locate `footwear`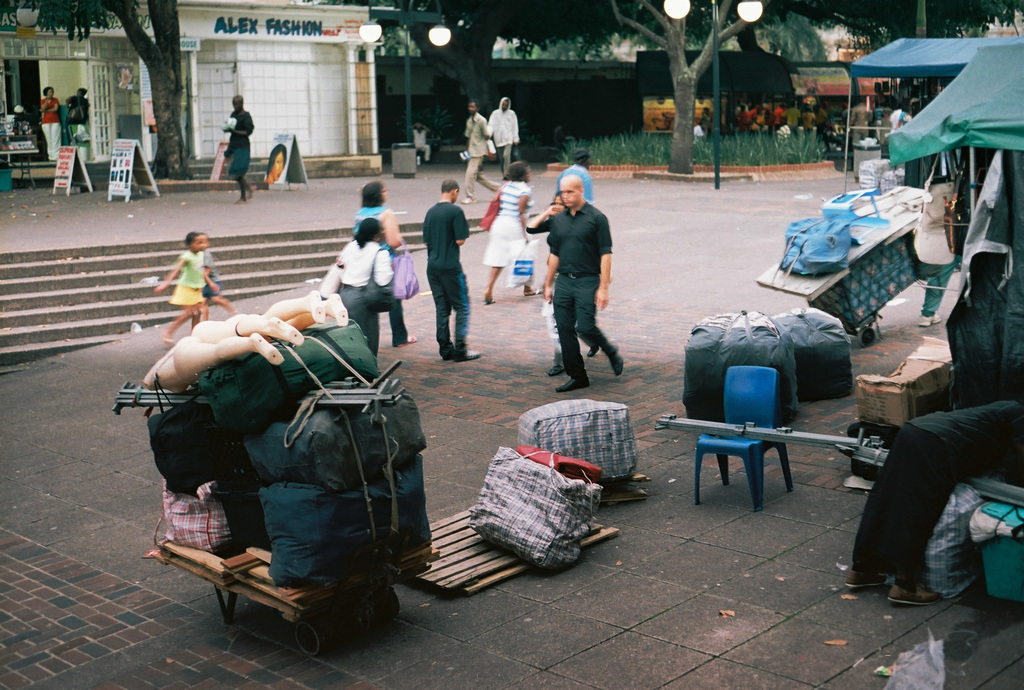
bbox=(554, 373, 589, 394)
